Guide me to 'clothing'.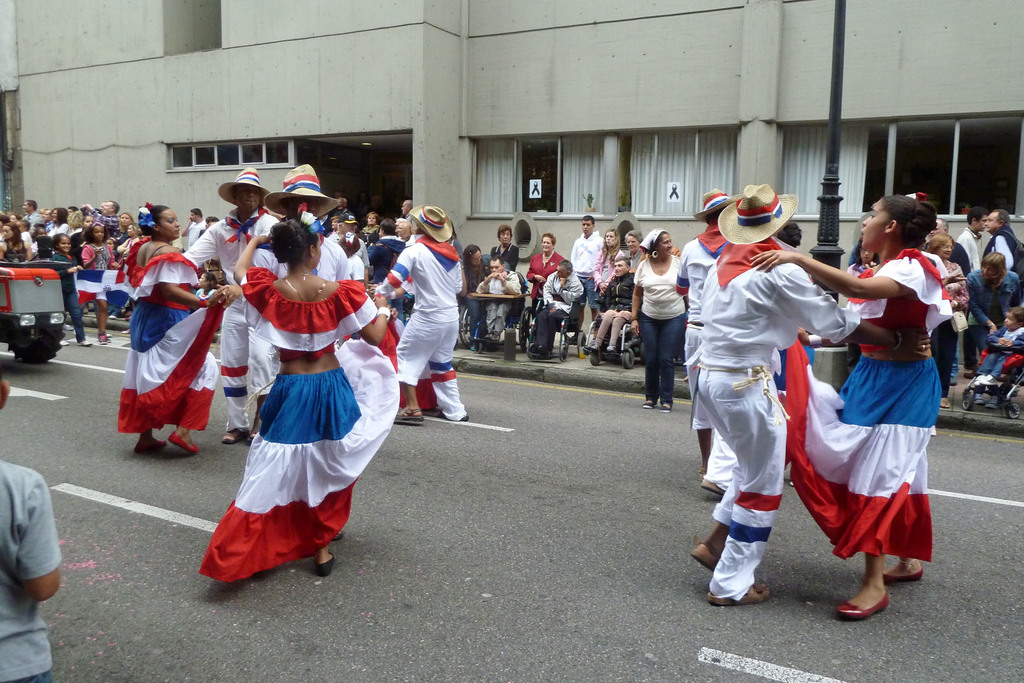
Guidance: crop(594, 264, 634, 341).
